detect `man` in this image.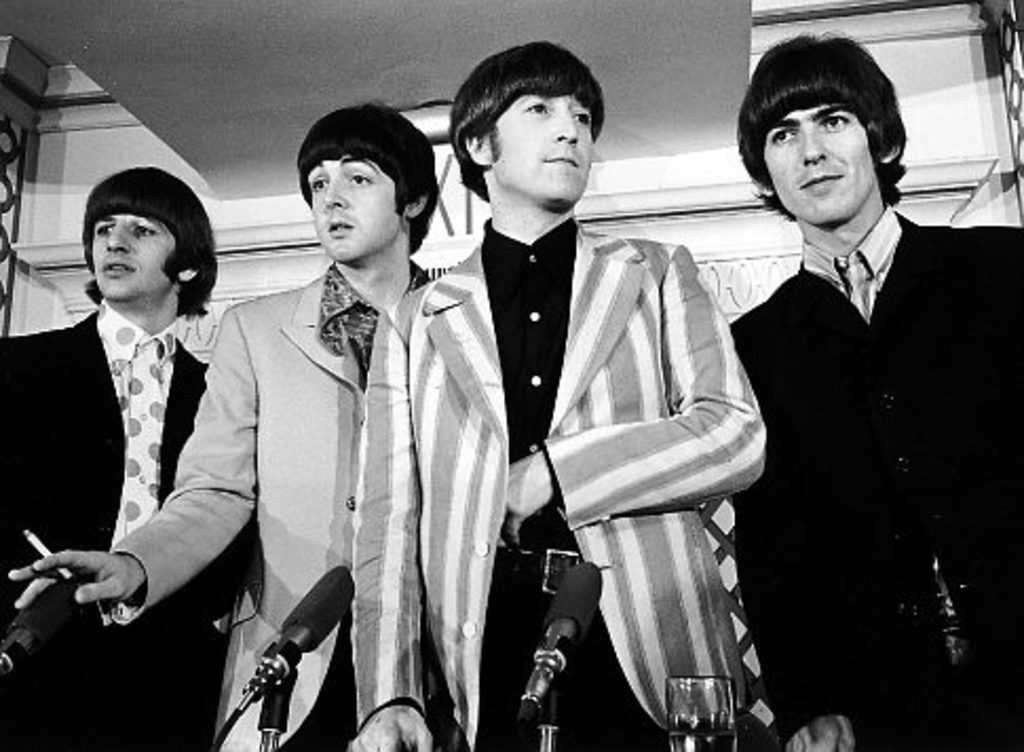
Detection: [x1=0, y1=167, x2=255, y2=750].
